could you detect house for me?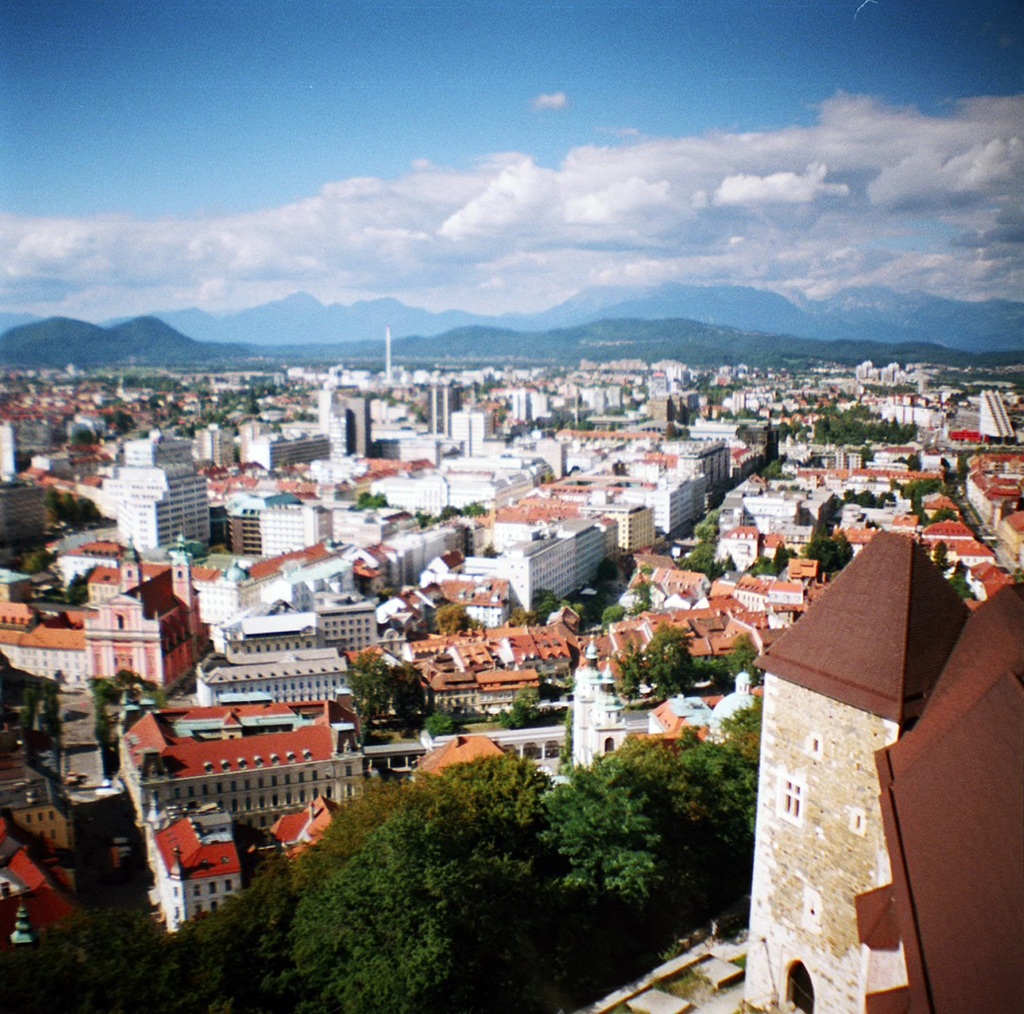
Detection result: 769/571/806/623.
